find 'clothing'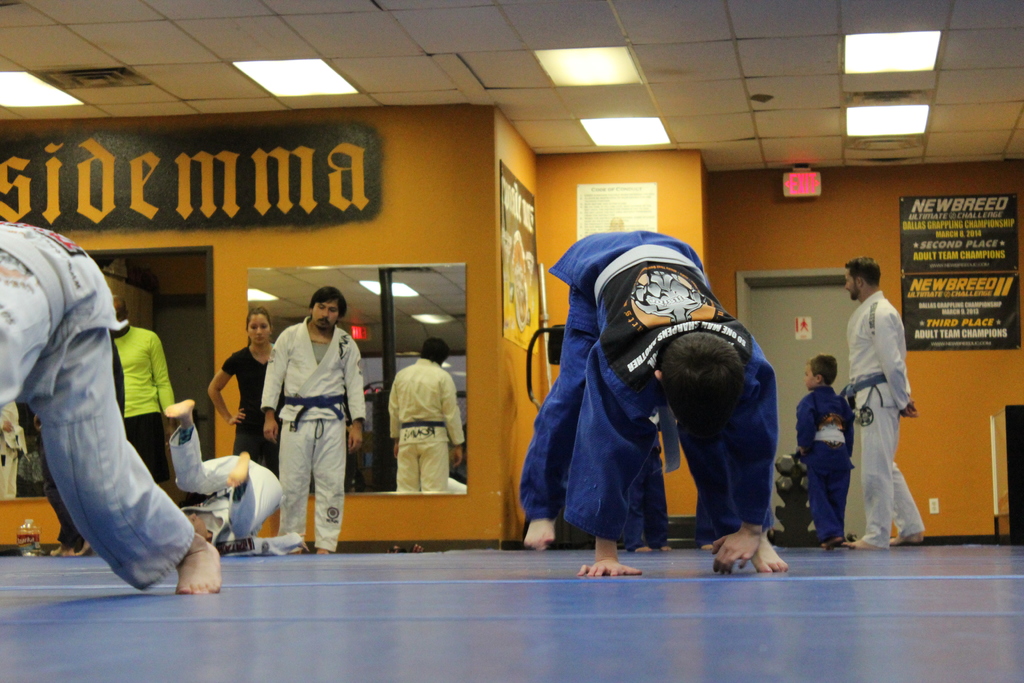
[521,231,780,543]
